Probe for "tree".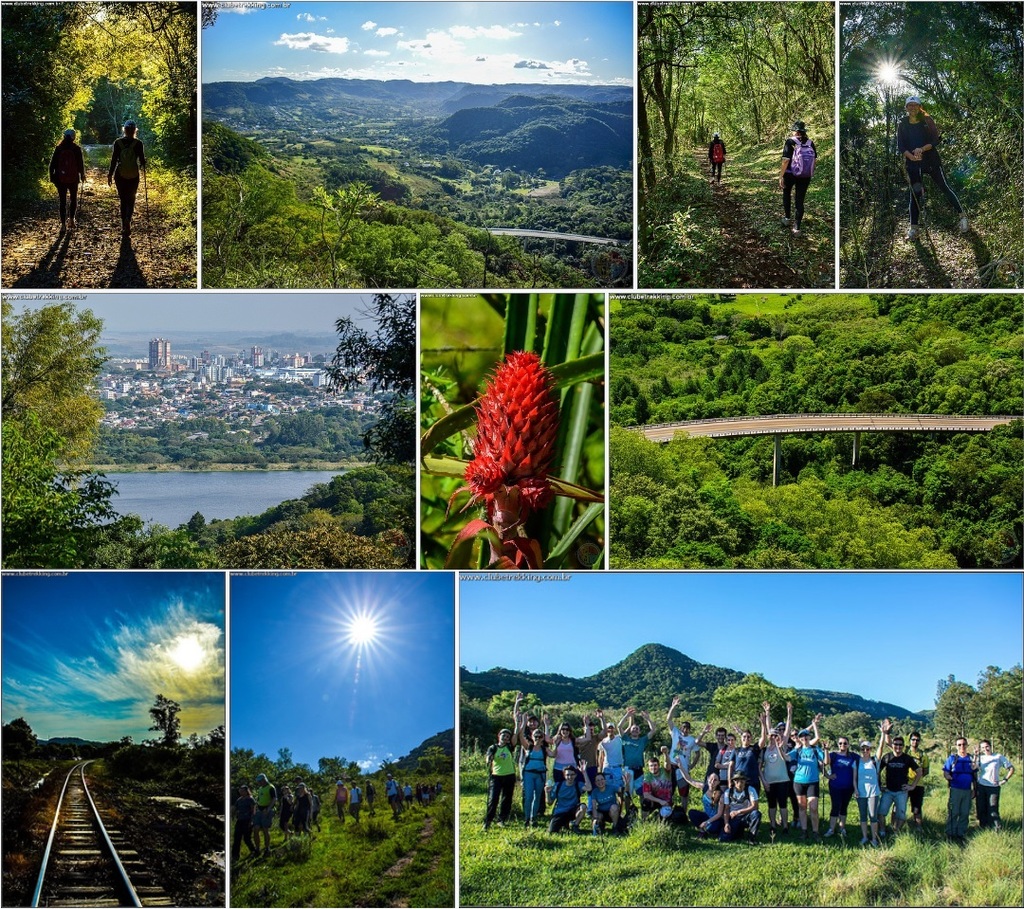
Probe result: rect(94, 0, 193, 159).
